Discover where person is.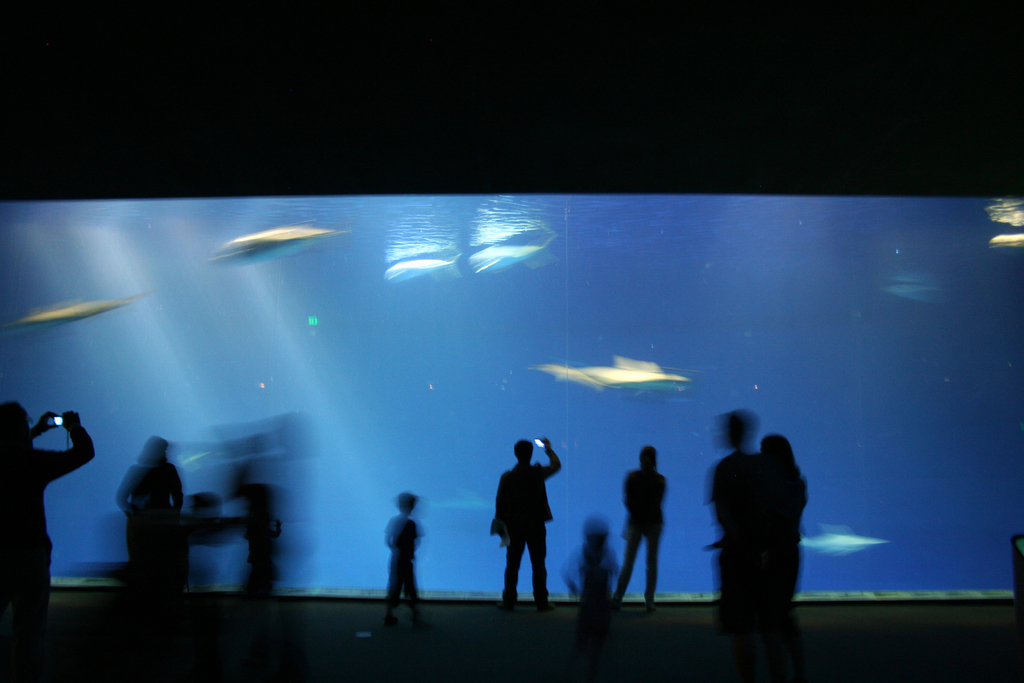
Discovered at (0, 398, 94, 681).
